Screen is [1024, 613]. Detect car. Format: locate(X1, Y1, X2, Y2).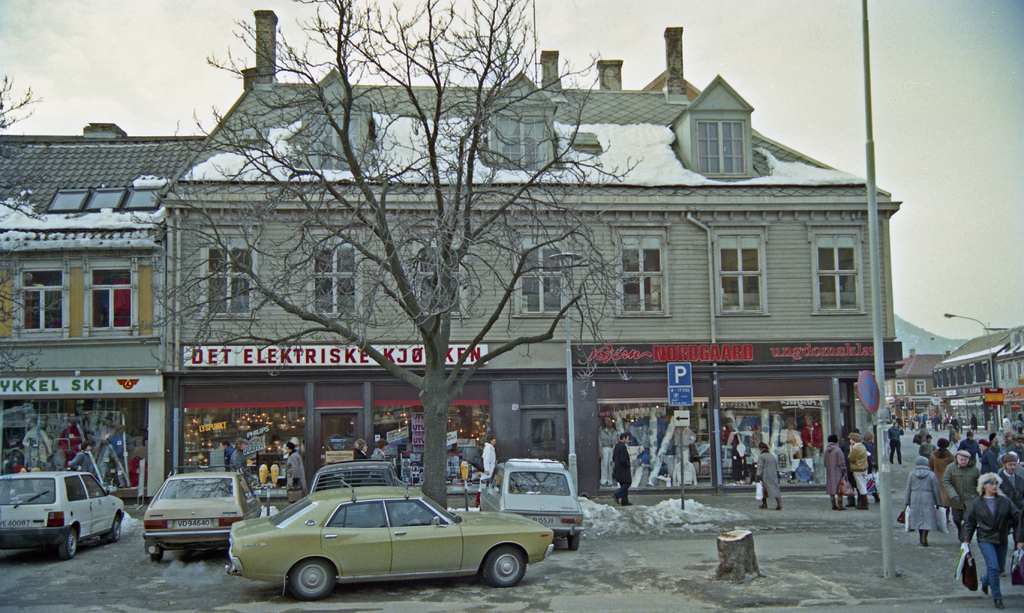
locate(216, 478, 564, 598).
